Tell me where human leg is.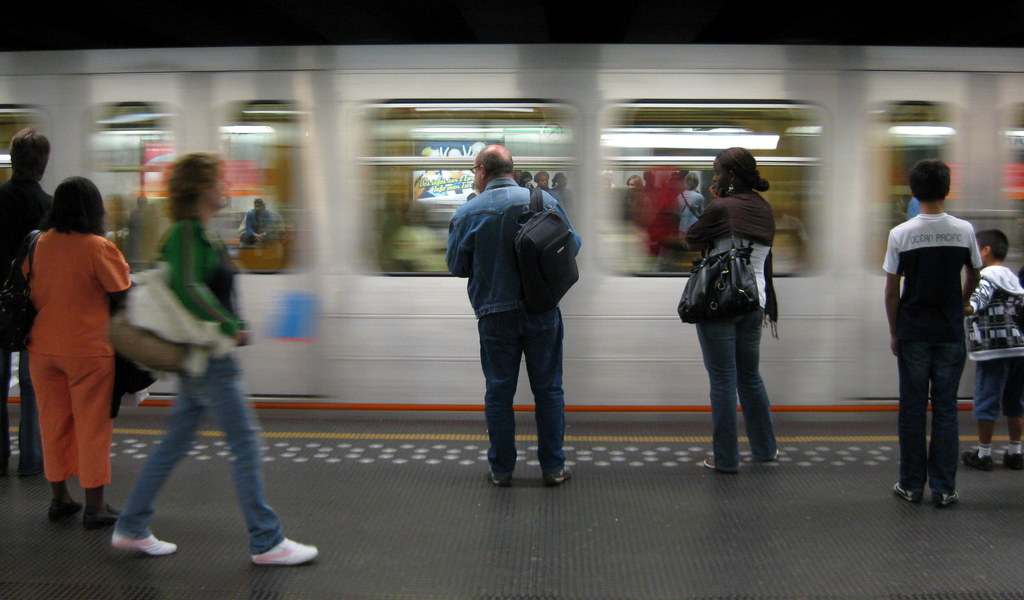
human leg is at (left=897, top=340, right=927, bottom=505).
